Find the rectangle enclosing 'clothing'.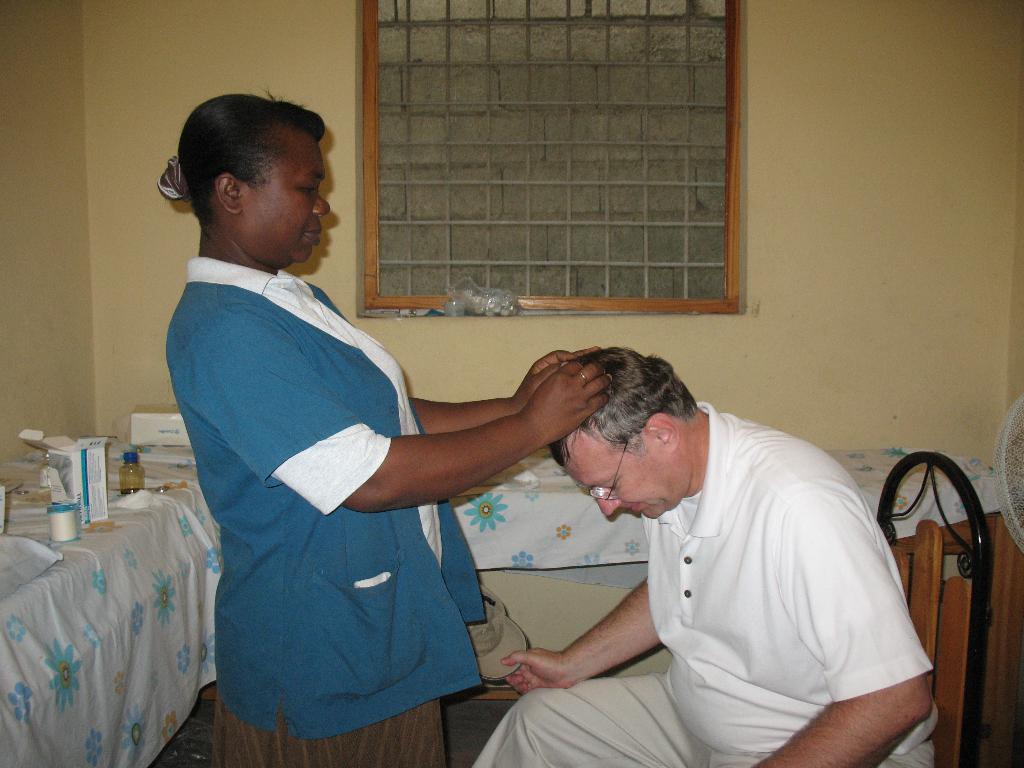
box(463, 404, 941, 767).
